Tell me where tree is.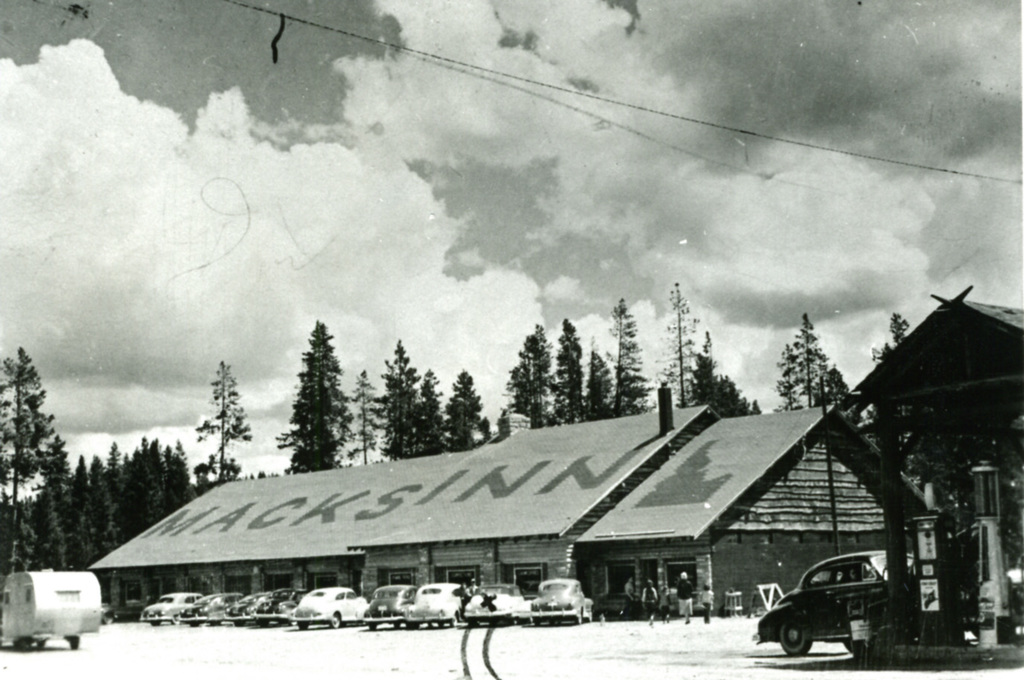
tree is at pyautogui.locateOnScreen(558, 311, 584, 427).
